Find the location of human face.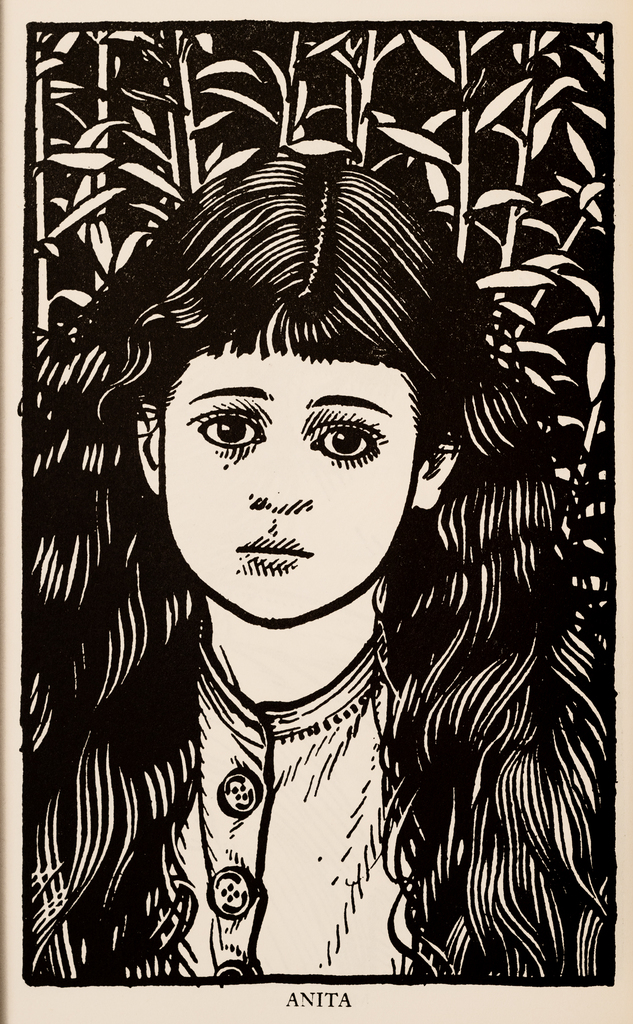
Location: 157 332 422 636.
